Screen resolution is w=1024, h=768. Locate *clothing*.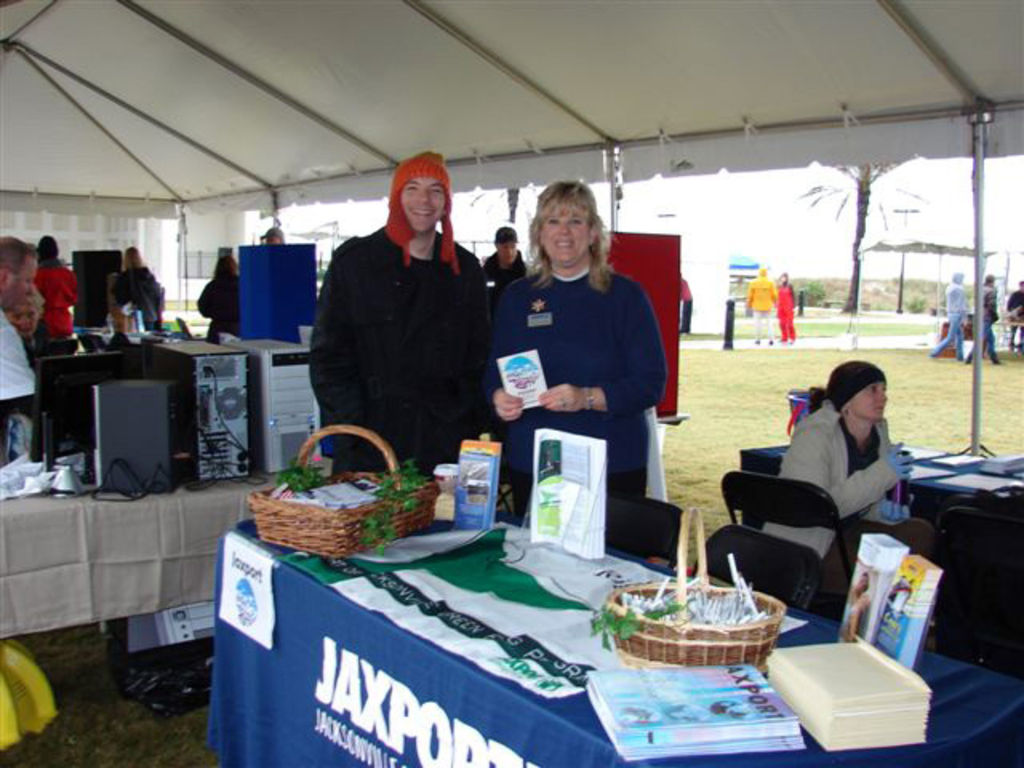
496 251 661 496.
